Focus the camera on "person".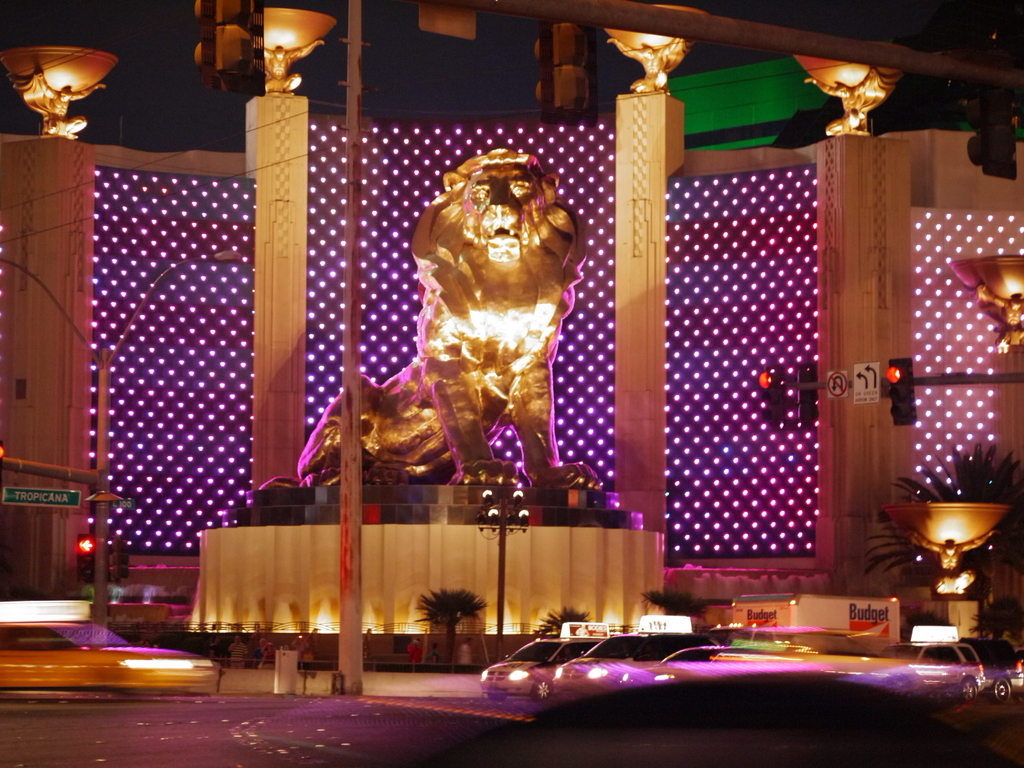
Focus region: bbox=[361, 627, 374, 657].
